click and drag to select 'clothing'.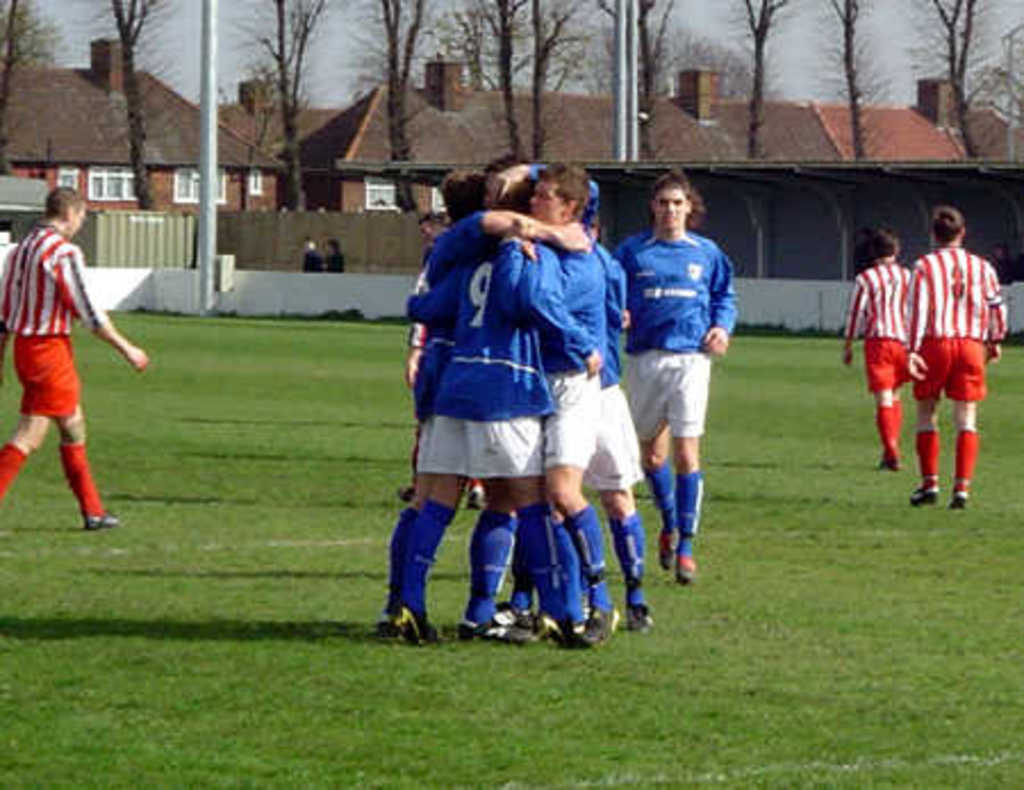
Selection: region(0, 219, 109, 503).
